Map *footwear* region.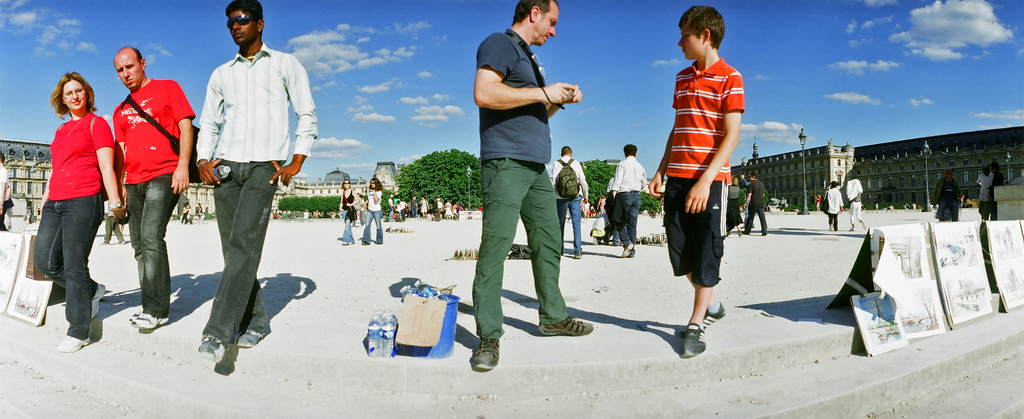
Mapped to 740,228,748,234.
